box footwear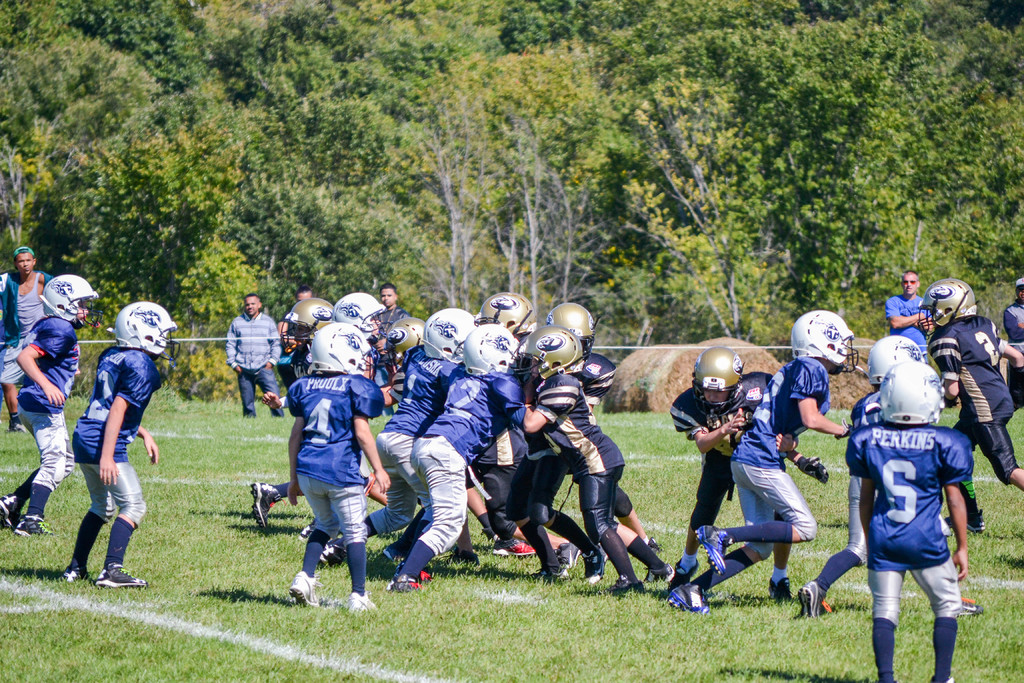
290/571/323/609
